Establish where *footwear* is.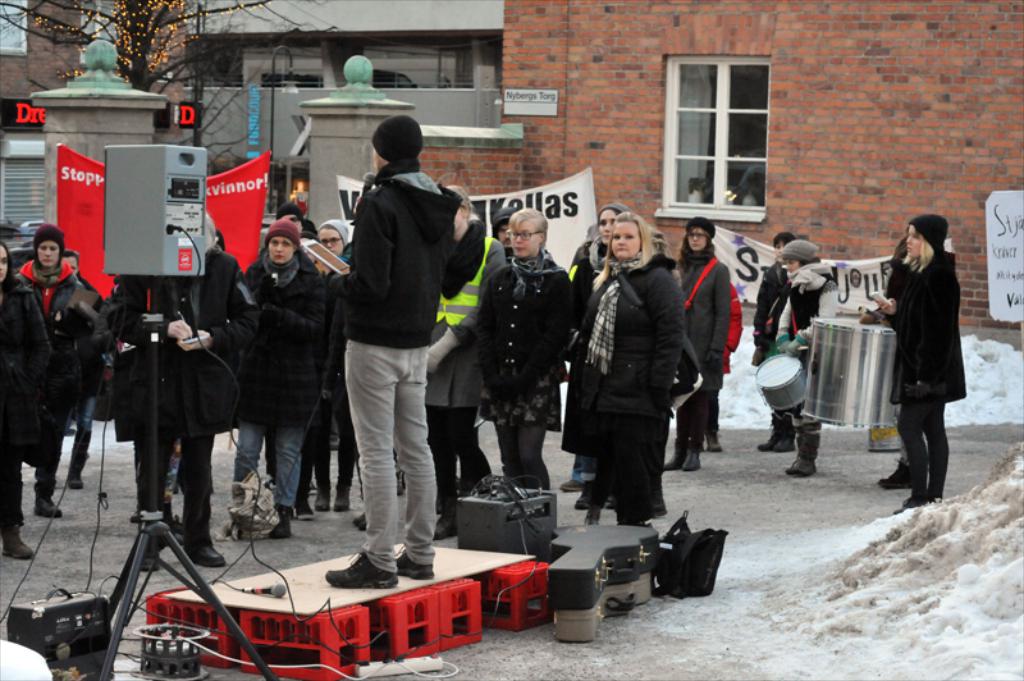
Established at <bbox>641, 488, 667, 520</bbox>.
